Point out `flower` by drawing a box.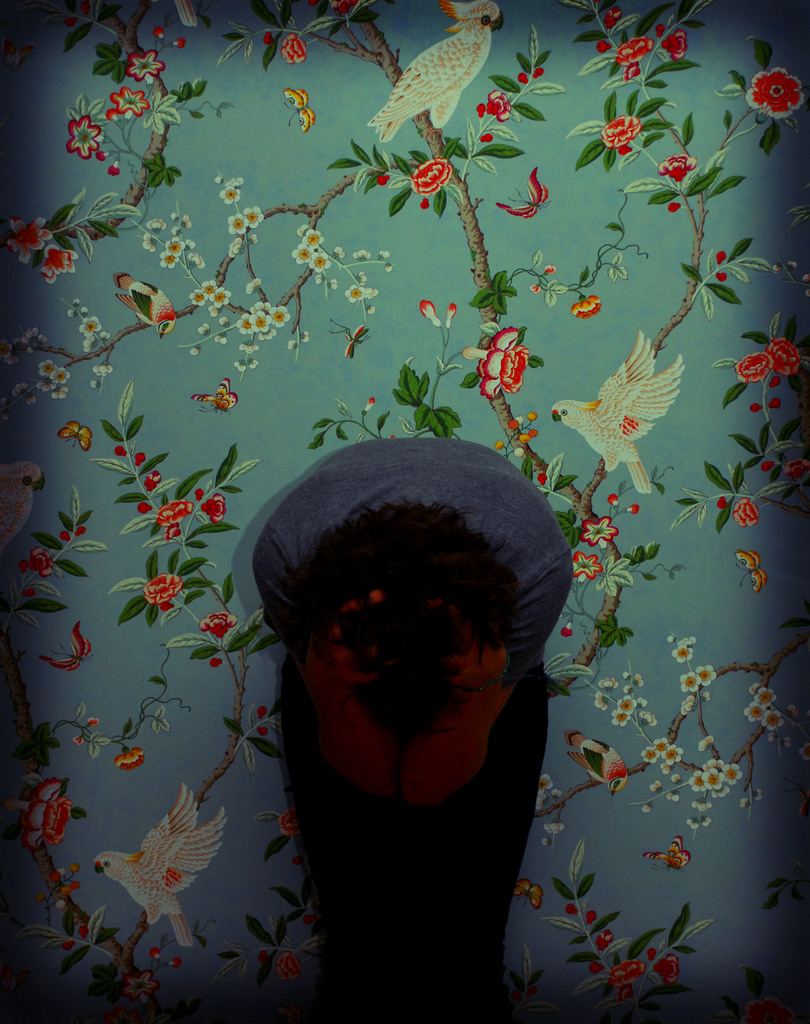
rect(738, 552, 765, 596).
